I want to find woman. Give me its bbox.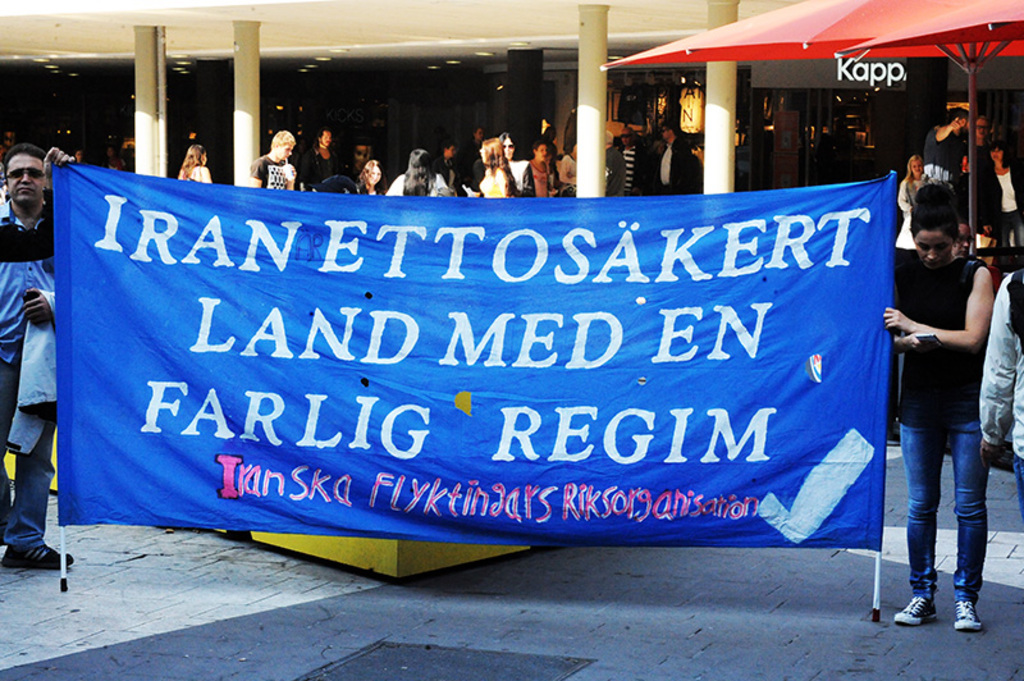
box=[899, 157, 932, 214].
